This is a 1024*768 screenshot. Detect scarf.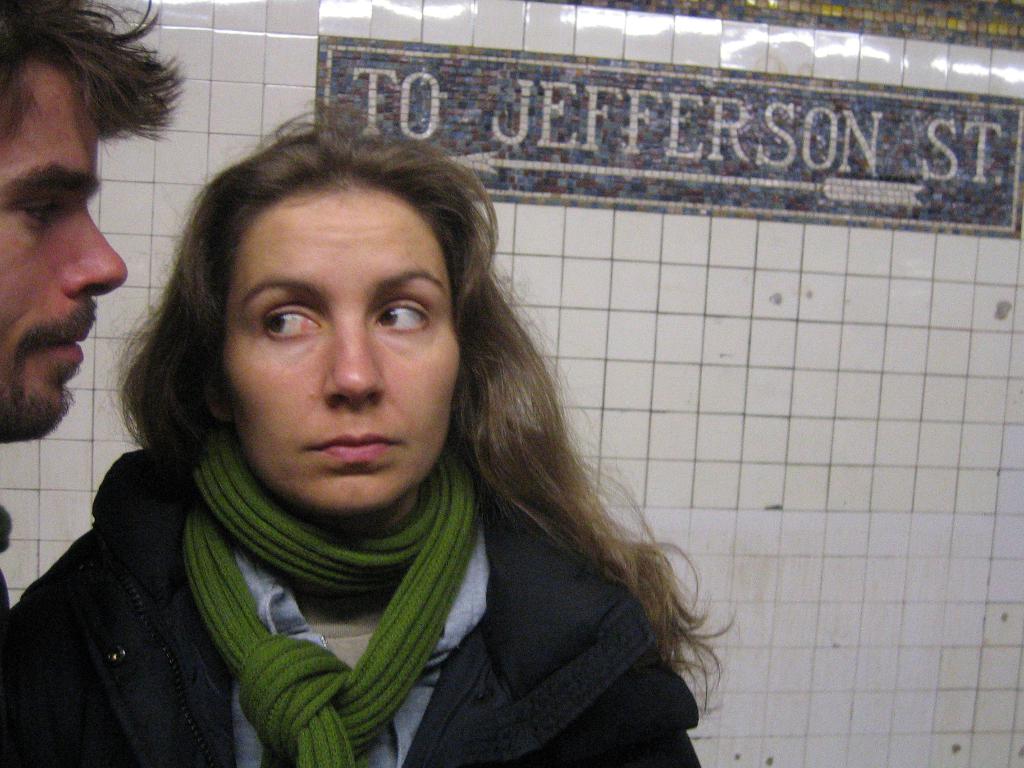
BBox(183, 419, 479, 767).
